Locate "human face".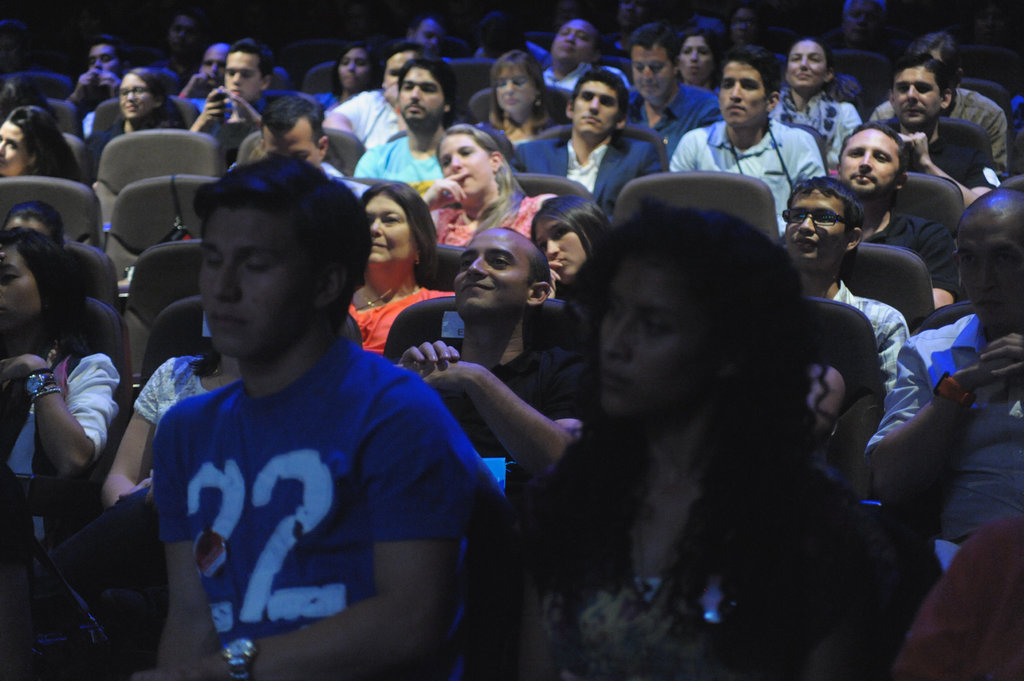
Bounding box: 365,191,413,263.
